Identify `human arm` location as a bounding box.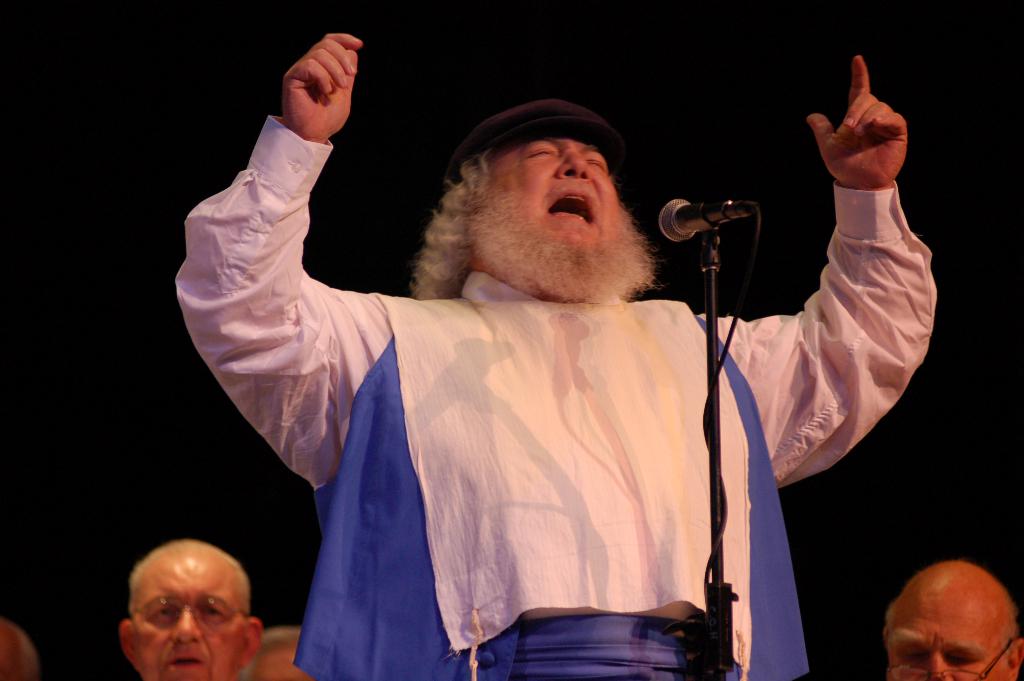
bbox=[184, 111, 443, 484].
